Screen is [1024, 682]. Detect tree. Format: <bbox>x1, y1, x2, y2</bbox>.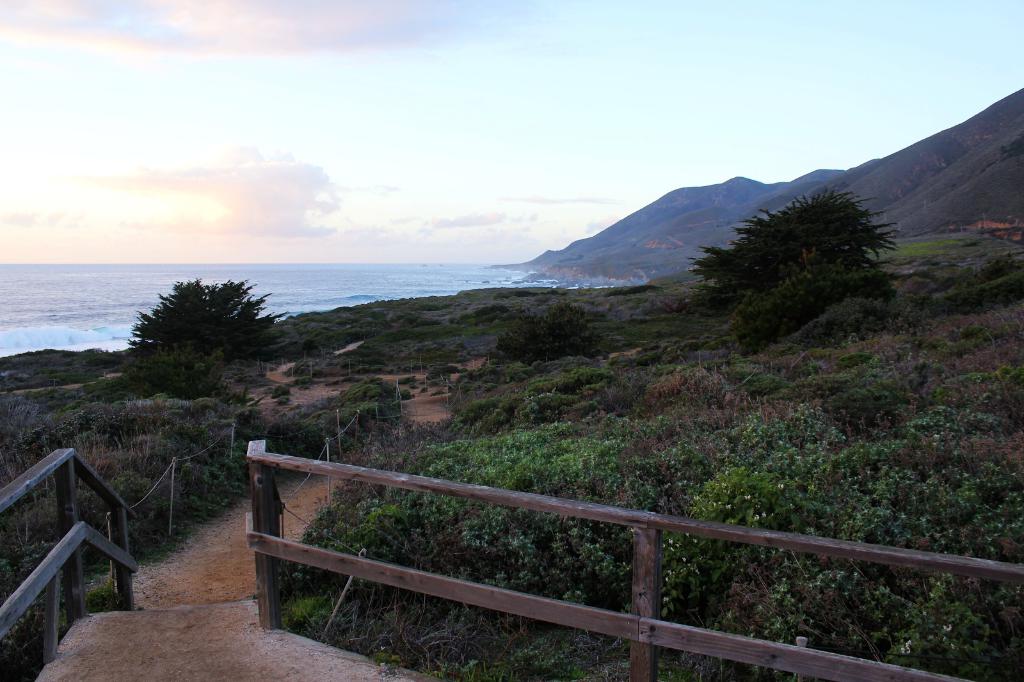
<bbox>495, 300, 611, 370</bbox>.
